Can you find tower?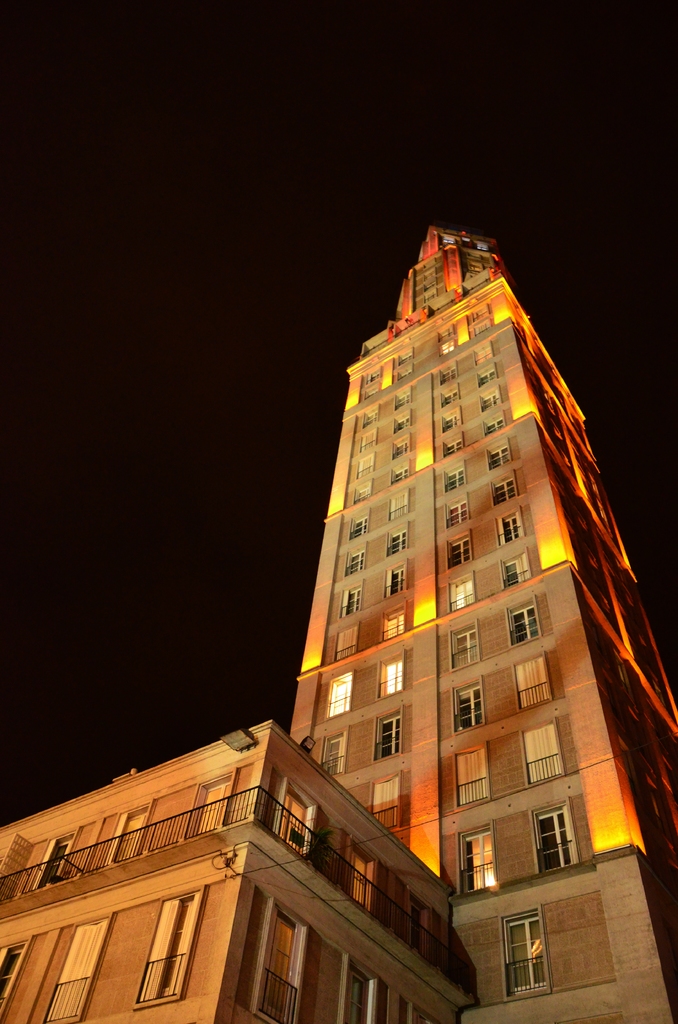
Yes, bounding box: detection(288, 246, 671, 892).
